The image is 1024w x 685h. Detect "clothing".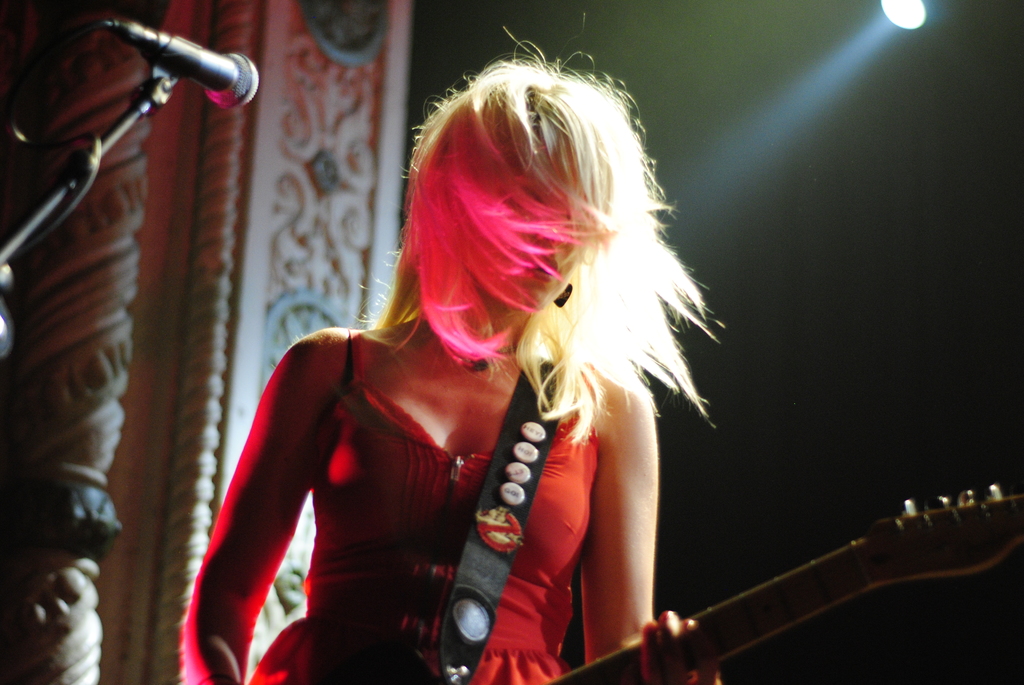
Detection: (left=255, top=328, right=597, bottom=684).
